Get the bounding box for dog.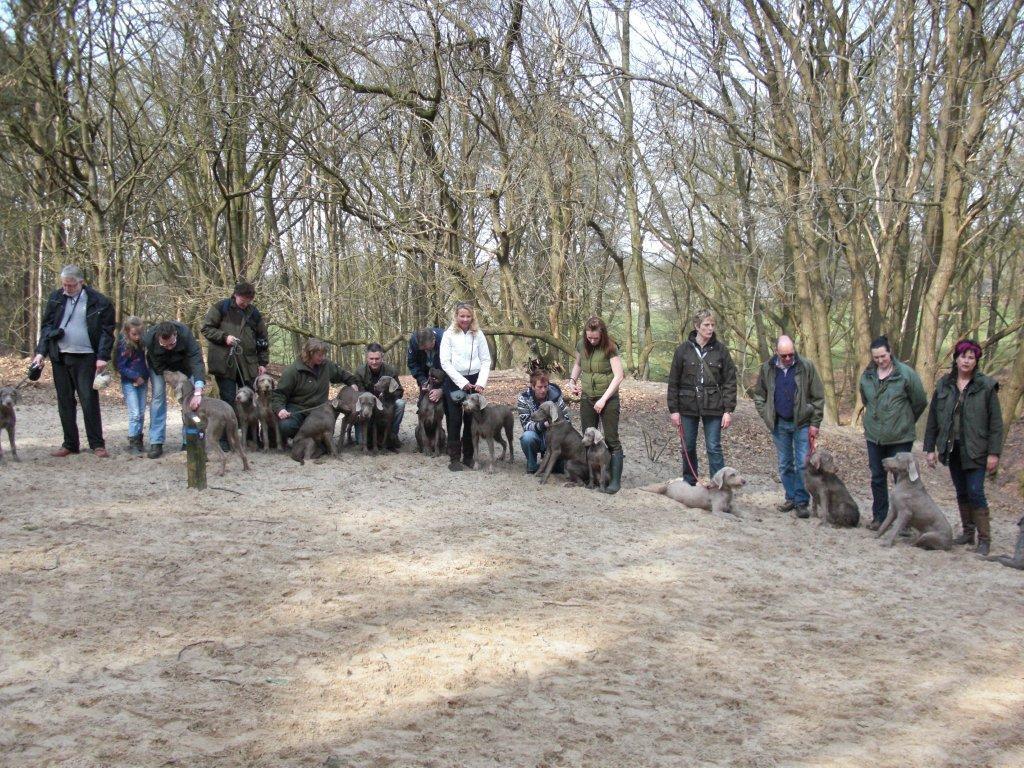
(642,466,747,520).
